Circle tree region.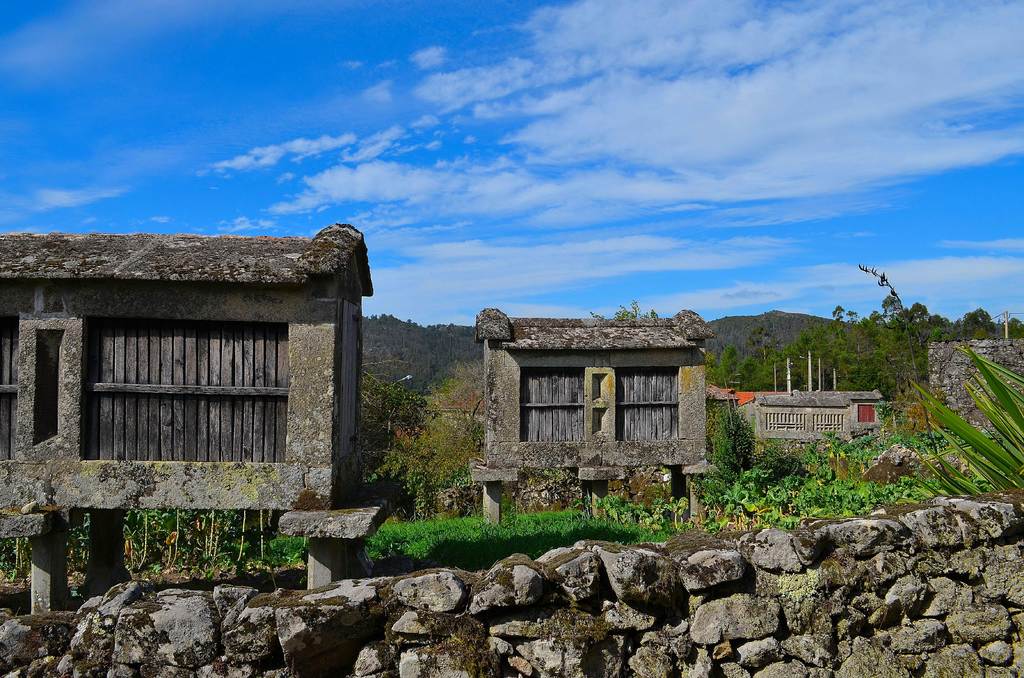
Region: rect(391, 359, 509, 483).
